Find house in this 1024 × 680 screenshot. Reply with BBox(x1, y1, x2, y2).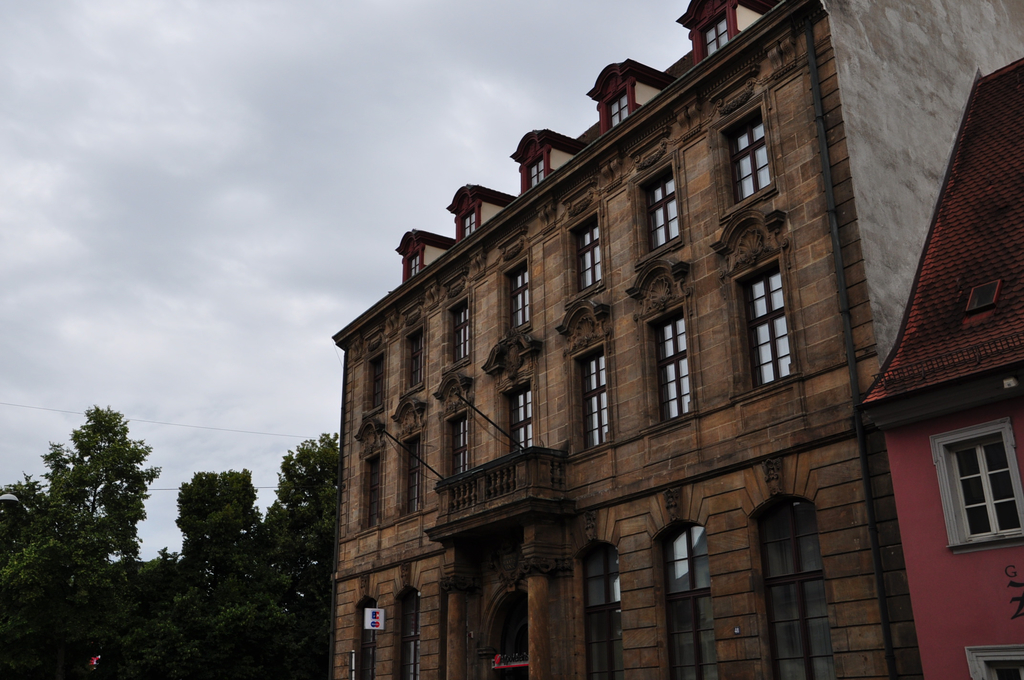
BBox(860, 58, 1023, 679).
